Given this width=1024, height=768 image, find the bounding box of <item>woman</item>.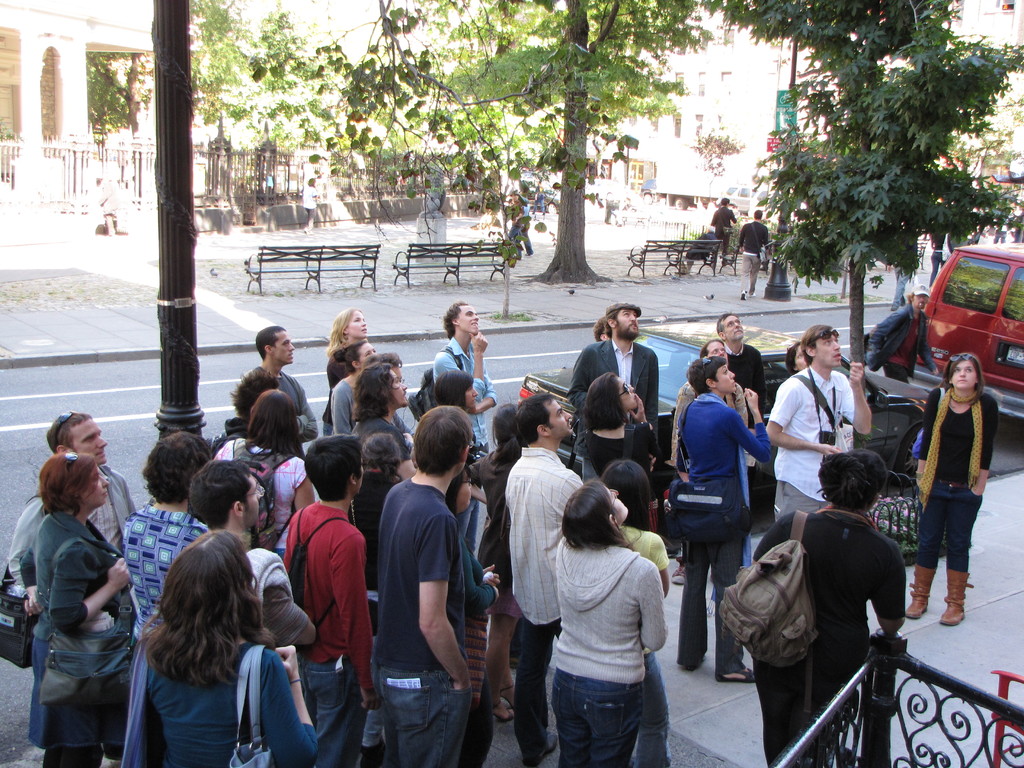
479, 403, 527, 508.
